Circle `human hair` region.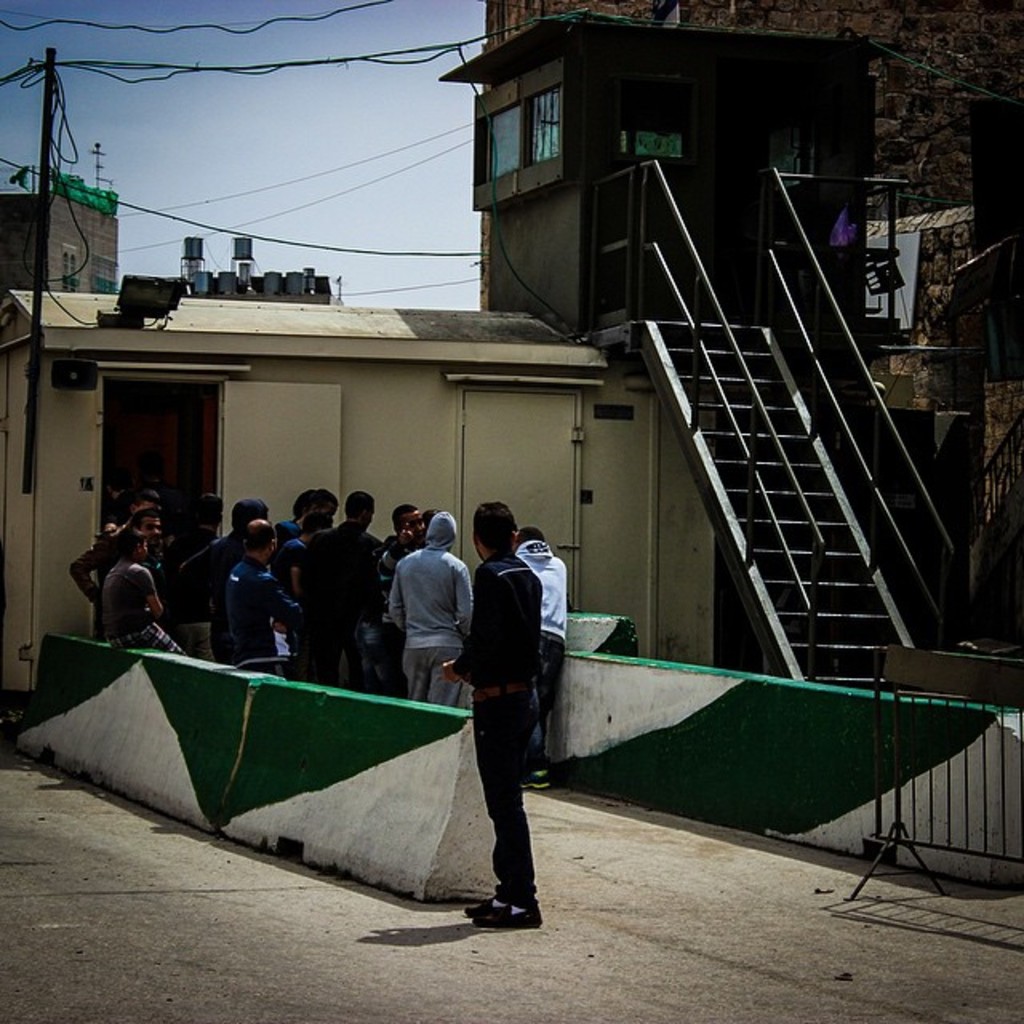
Region: <region>478, 504, 522, 557</region>.
